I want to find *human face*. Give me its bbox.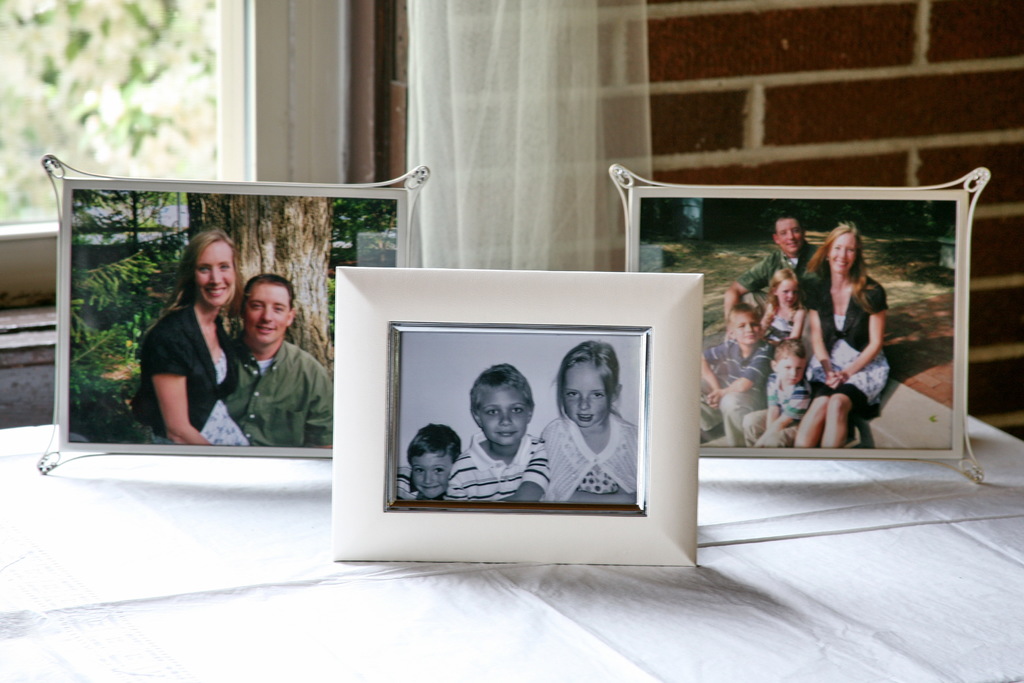
829, 229, 856, 267.
